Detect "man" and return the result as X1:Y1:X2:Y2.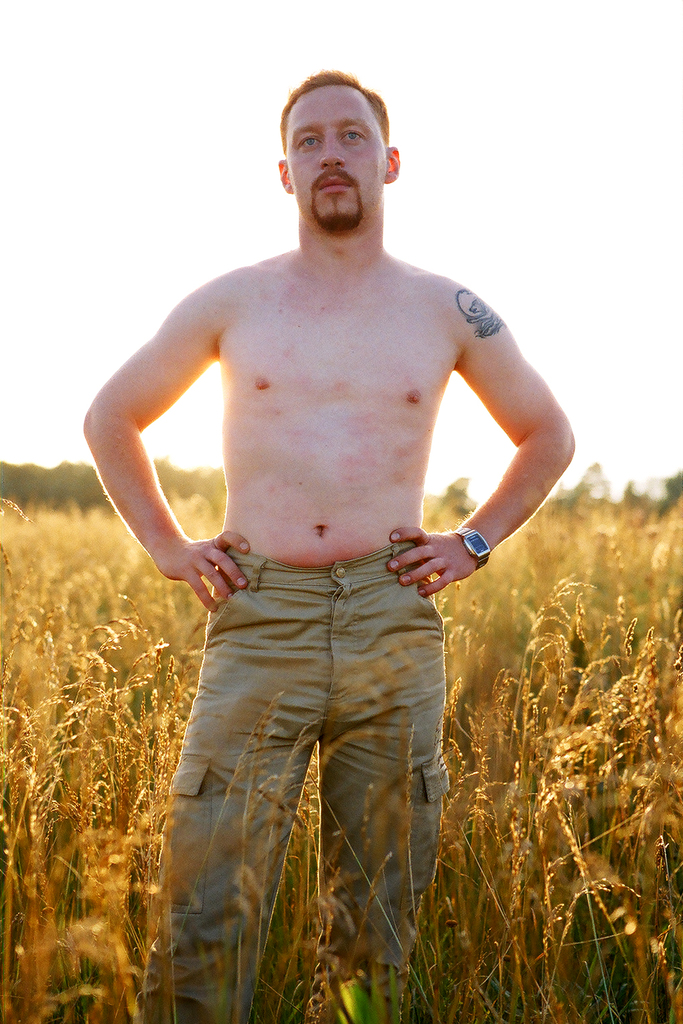
90:64:571:975.
